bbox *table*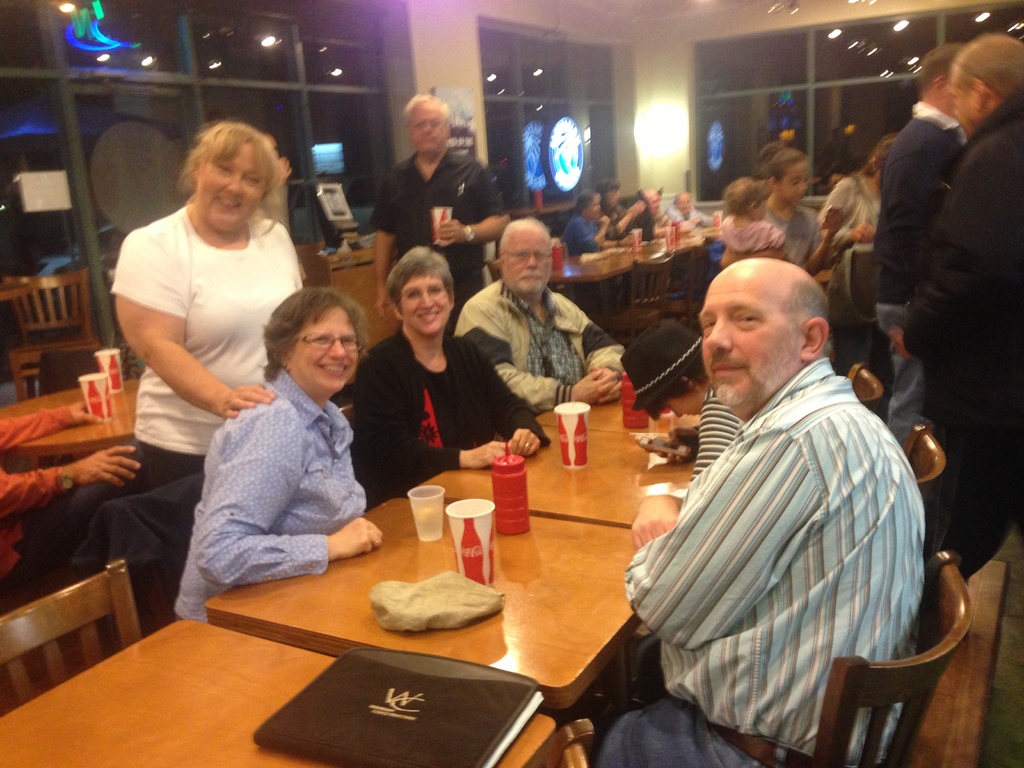
rect(408, 397, 705, 528)
